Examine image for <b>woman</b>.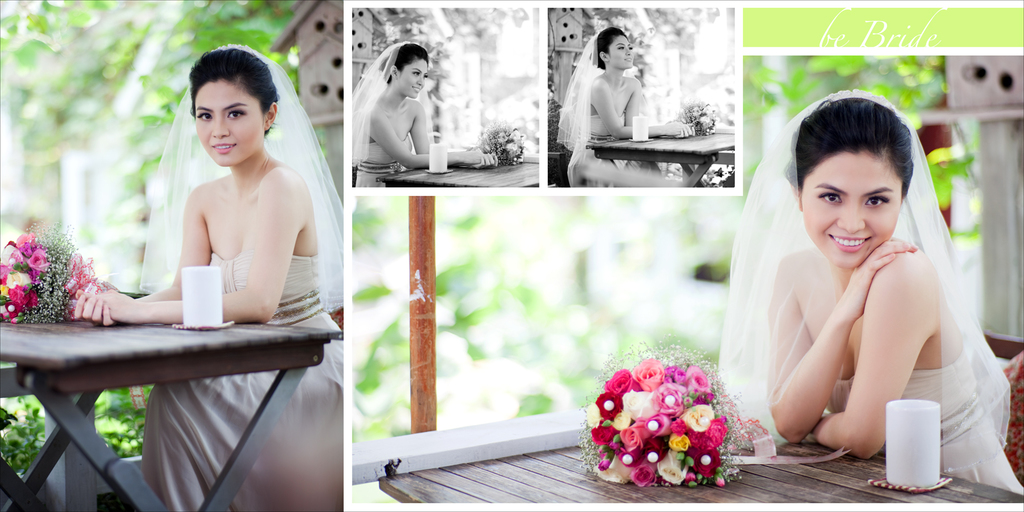
Examination result: bbox=[54, 42, 348, 511].
